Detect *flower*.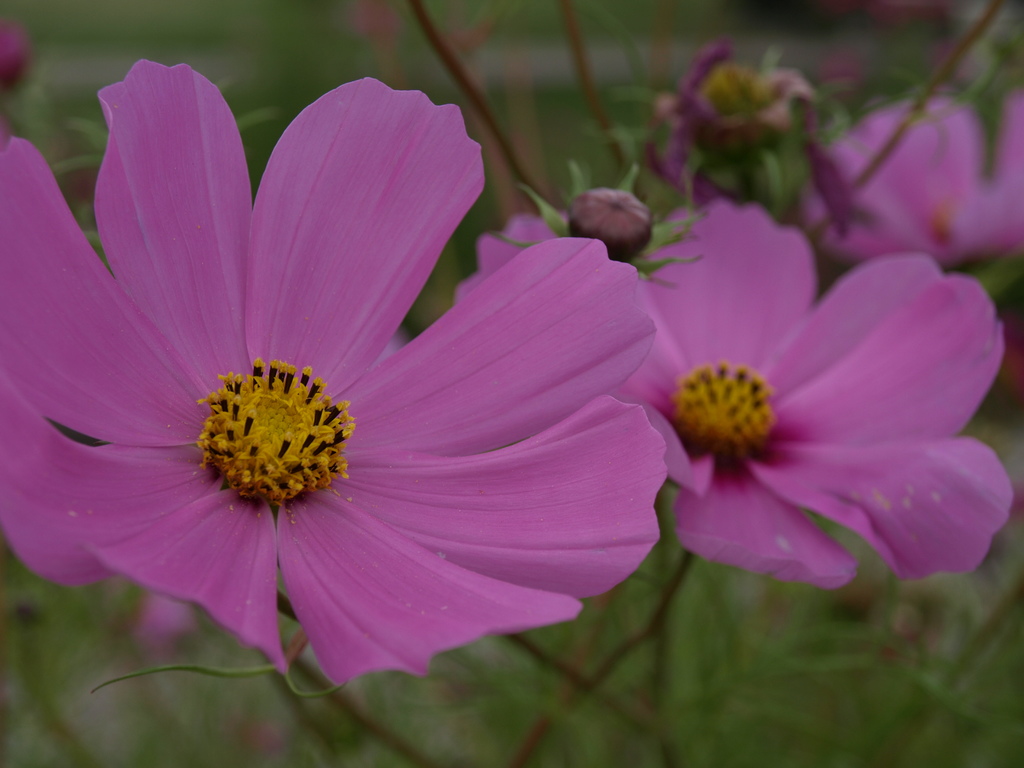
Detected at {"left": 868, "top": 0, "right": 964, "bottom": 30}.
